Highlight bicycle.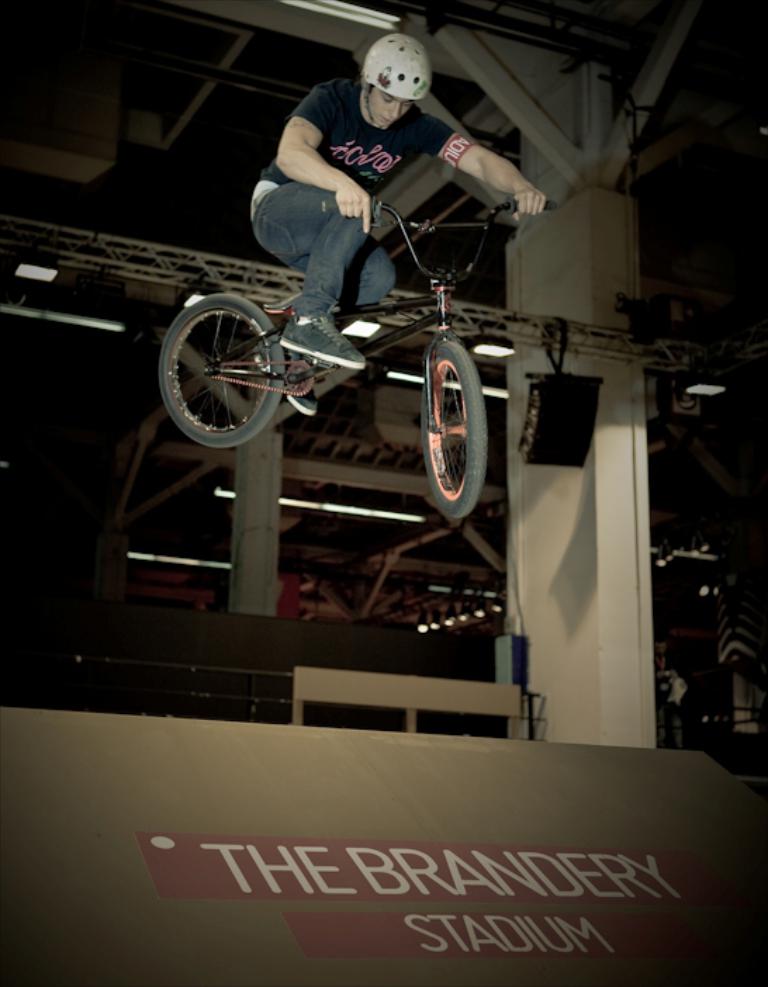
Highlighted region: l=158, t=194, r=551, b=517.
